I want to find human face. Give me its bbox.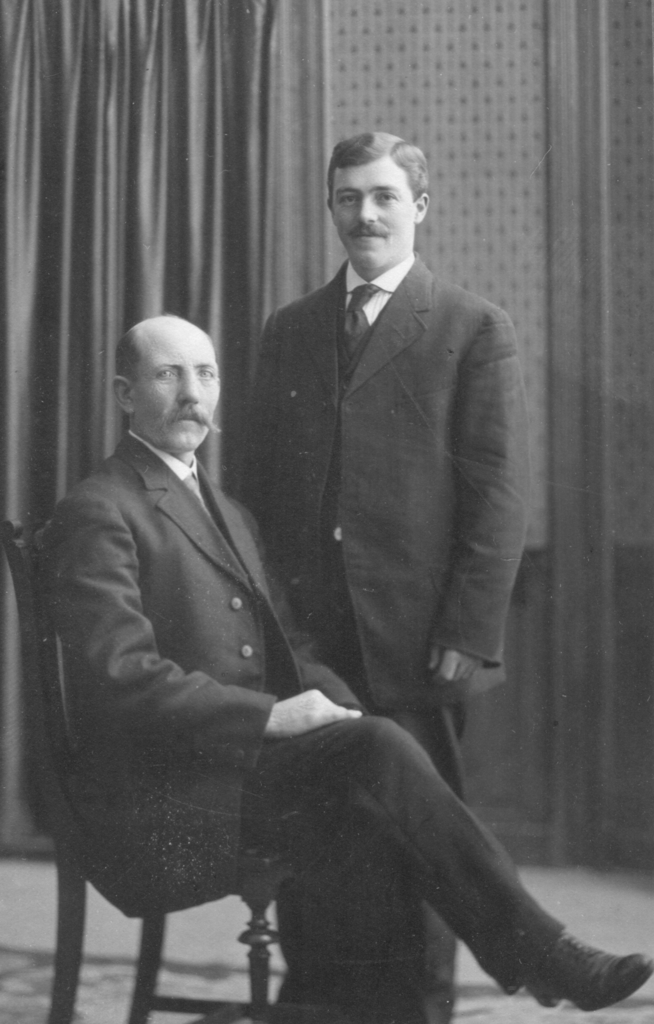
bbox=(135, 333, 219, 447).
